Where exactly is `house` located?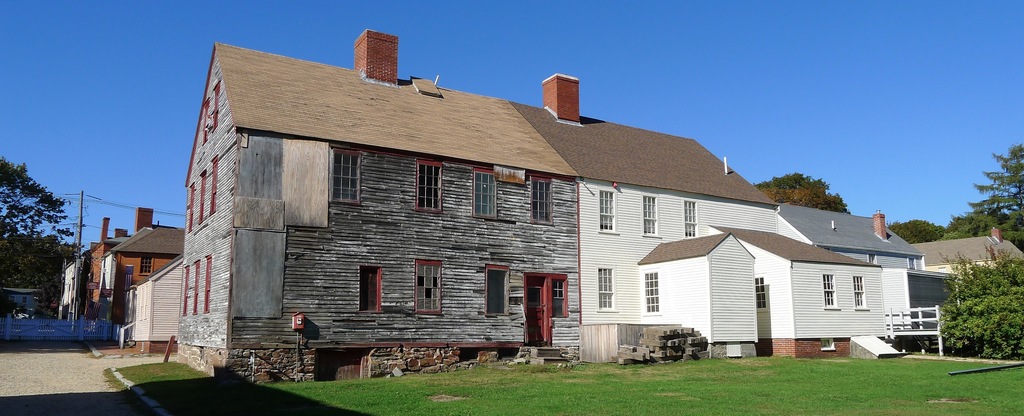
Its bounding box is <bbox>920, 216, 1023, 287</bbox>.
